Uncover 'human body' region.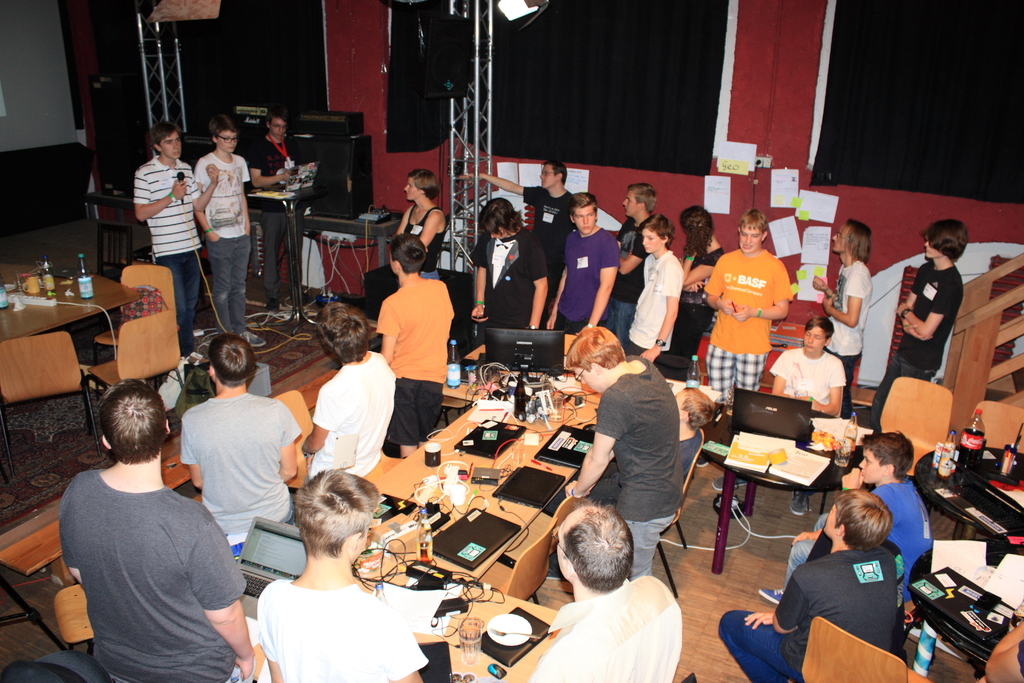
Uncovered: 900:206:998:469.
